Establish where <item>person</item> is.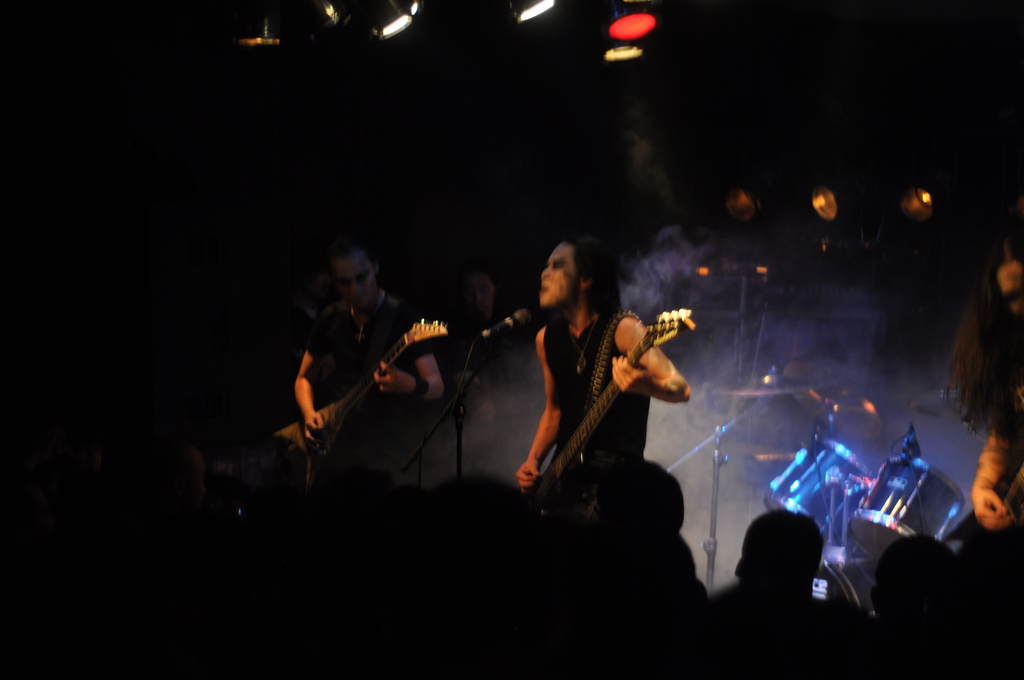
Established at [x1=511, y1=231, x2=698, y2=495].
